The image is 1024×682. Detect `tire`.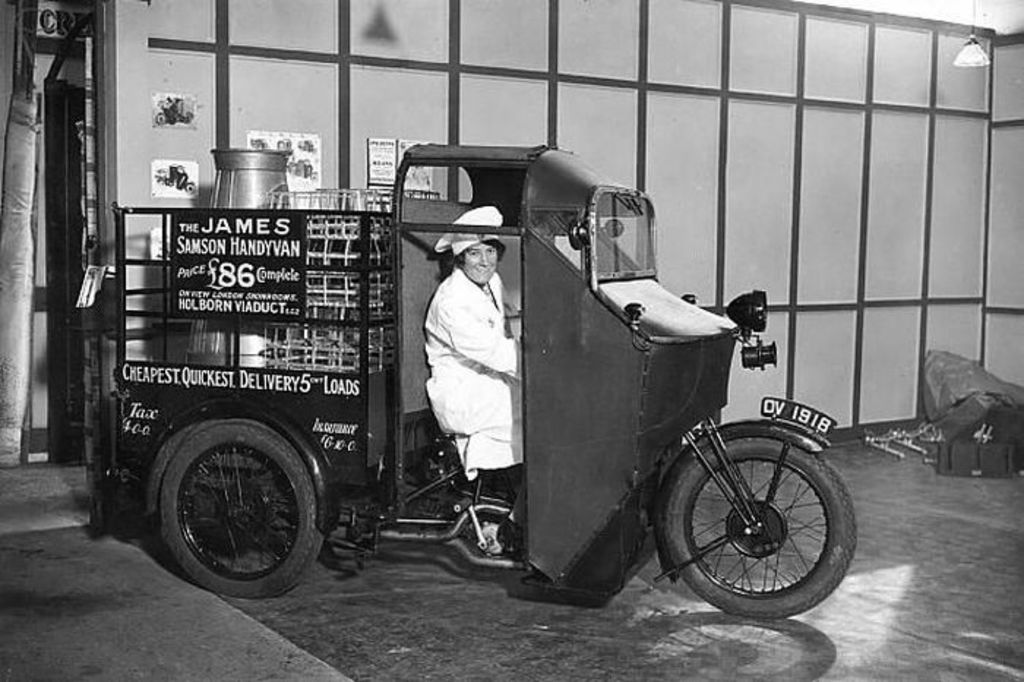
Detection: {"x1": 161, "y1": 410, "x2": 350, "y2": 602}.
